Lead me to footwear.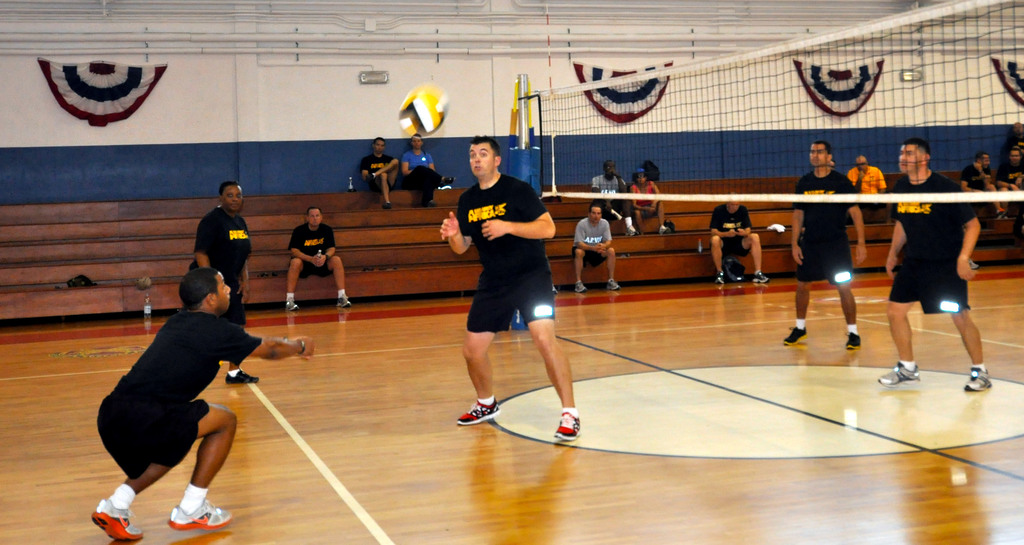
Lead to 847, 329, 862, 351.
